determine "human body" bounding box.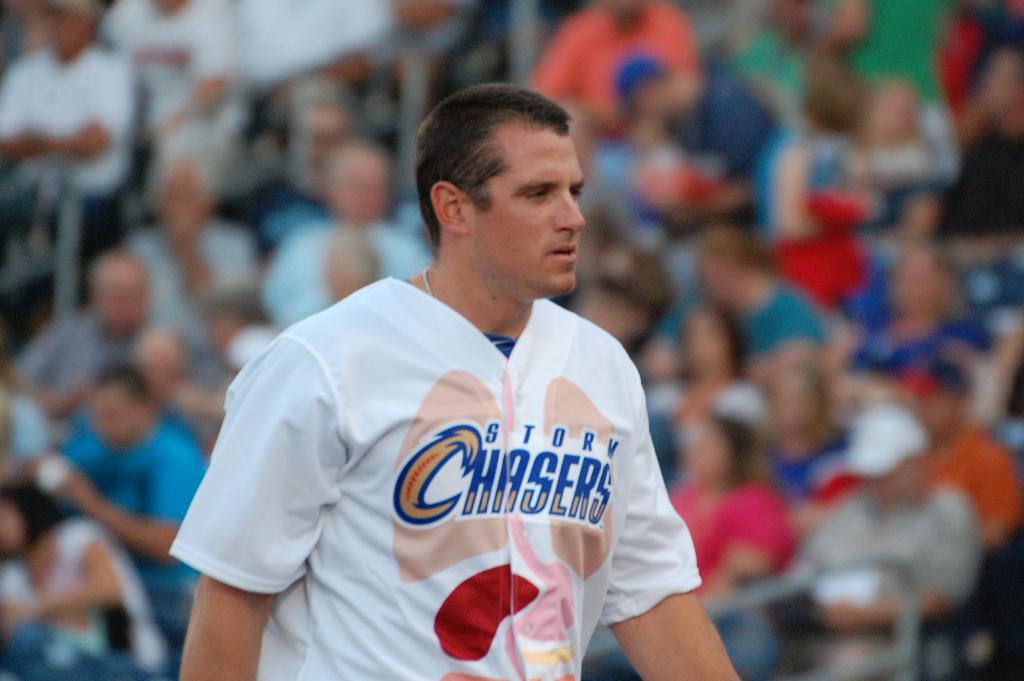
Determined: locate(646, 290, 770, 479).
